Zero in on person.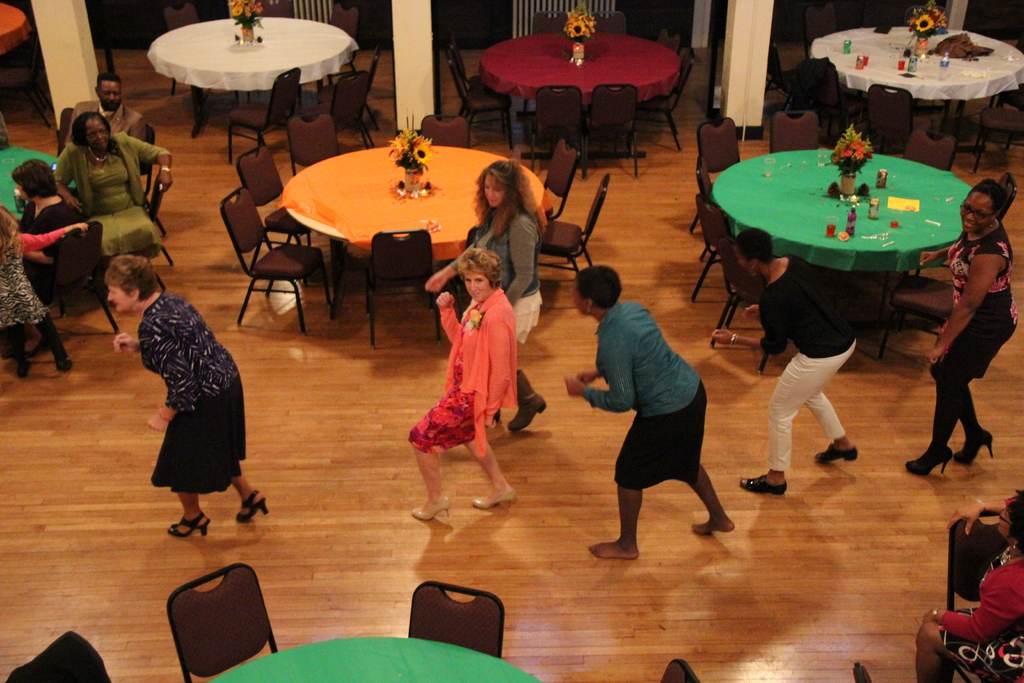
Zeroed in: l=16, t=151, r=88, b=265.
